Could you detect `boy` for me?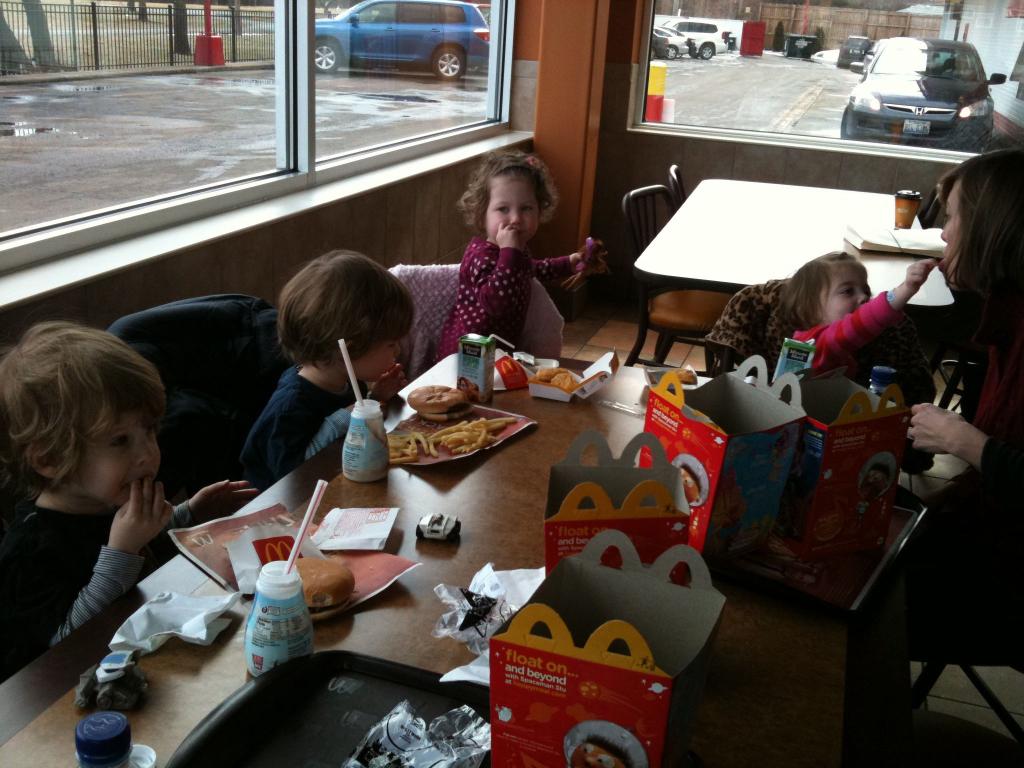
Detection result: BBox(0, 324, 260, 682).
